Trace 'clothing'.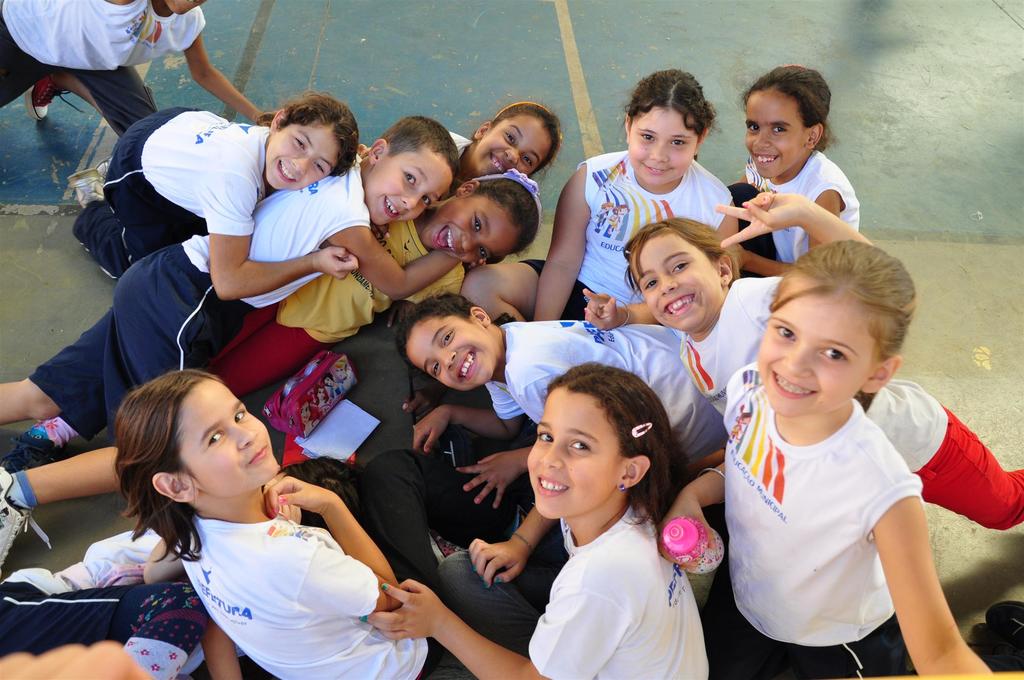
Traced to (left=25, top=150, right=381, bottom=437).
